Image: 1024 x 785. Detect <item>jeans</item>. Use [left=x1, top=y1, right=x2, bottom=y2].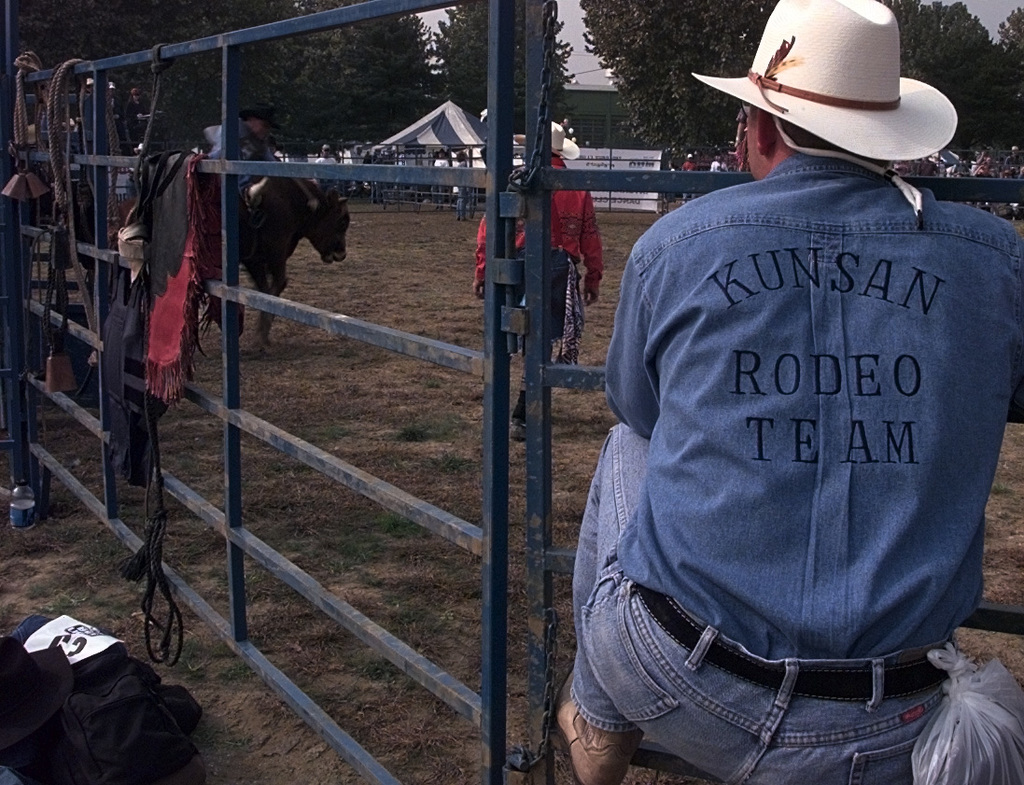
[left=572, top=425, right=951, bottom=783].
